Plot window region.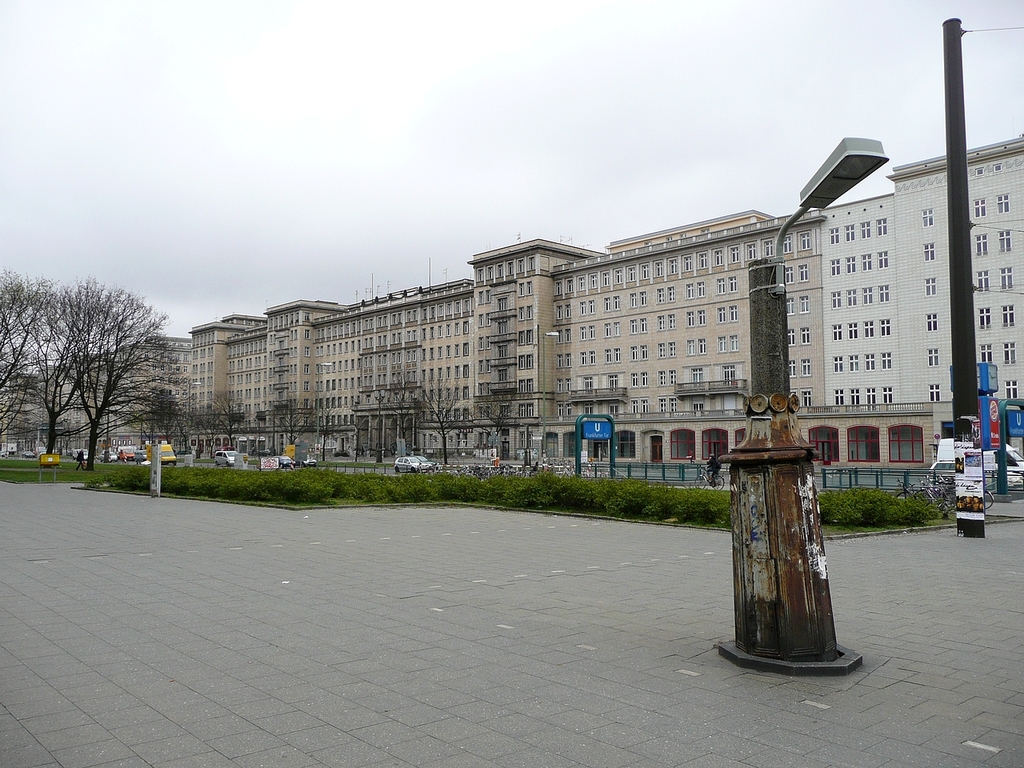
Plotted at select_region(784, 292, 798, 316).
